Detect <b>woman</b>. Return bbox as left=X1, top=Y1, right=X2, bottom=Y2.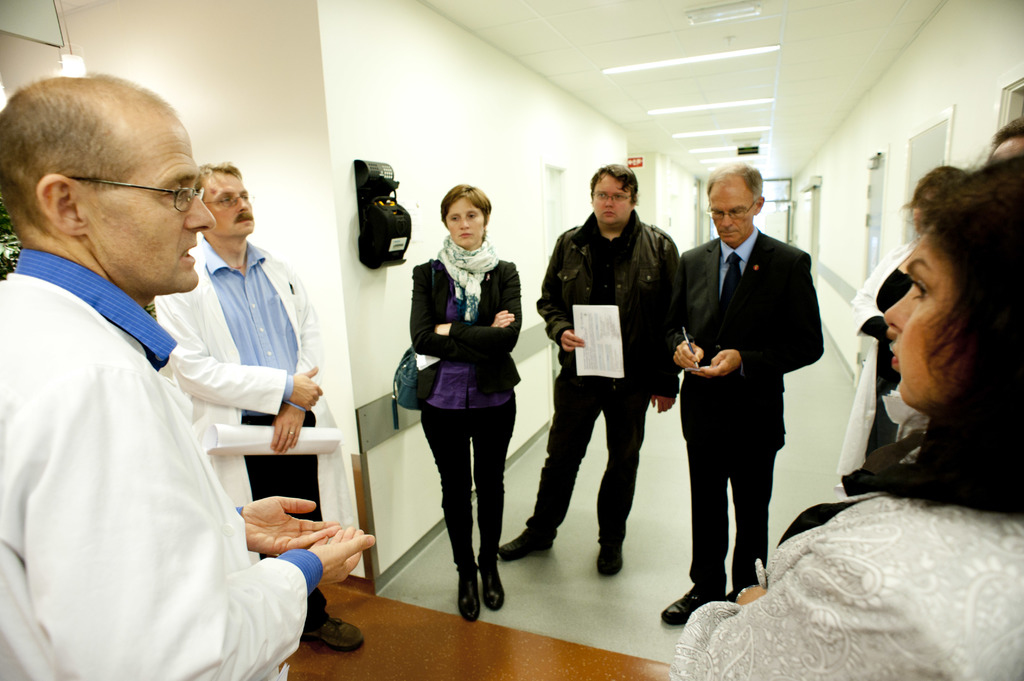
left=489, top=151, right=677, bottom=579.
